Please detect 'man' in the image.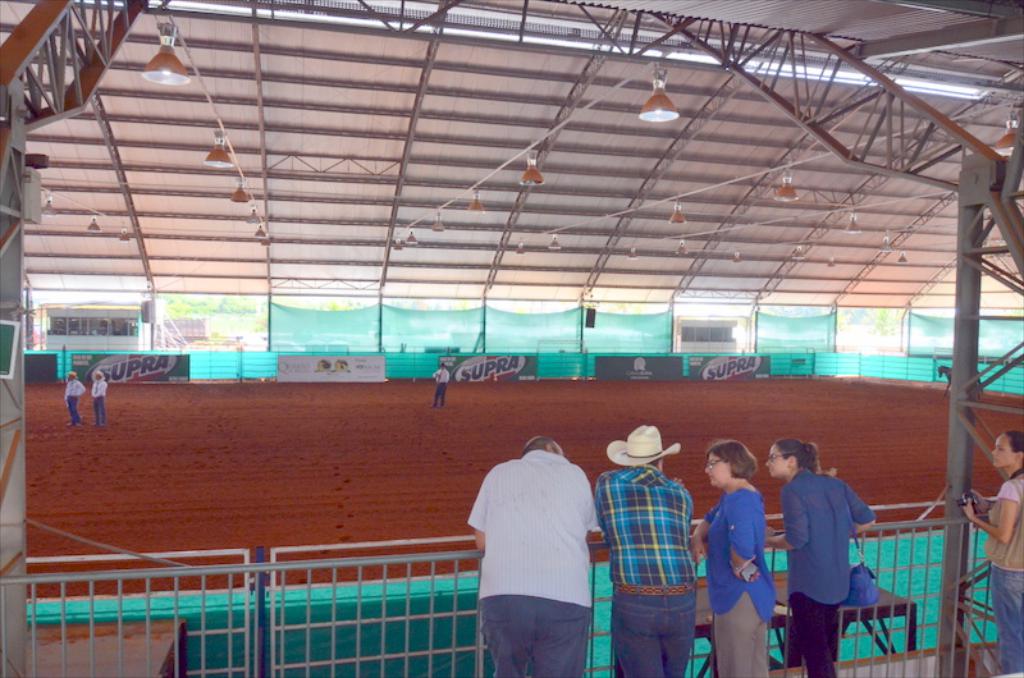
left=63, top=368, right=87, bottom=429.
